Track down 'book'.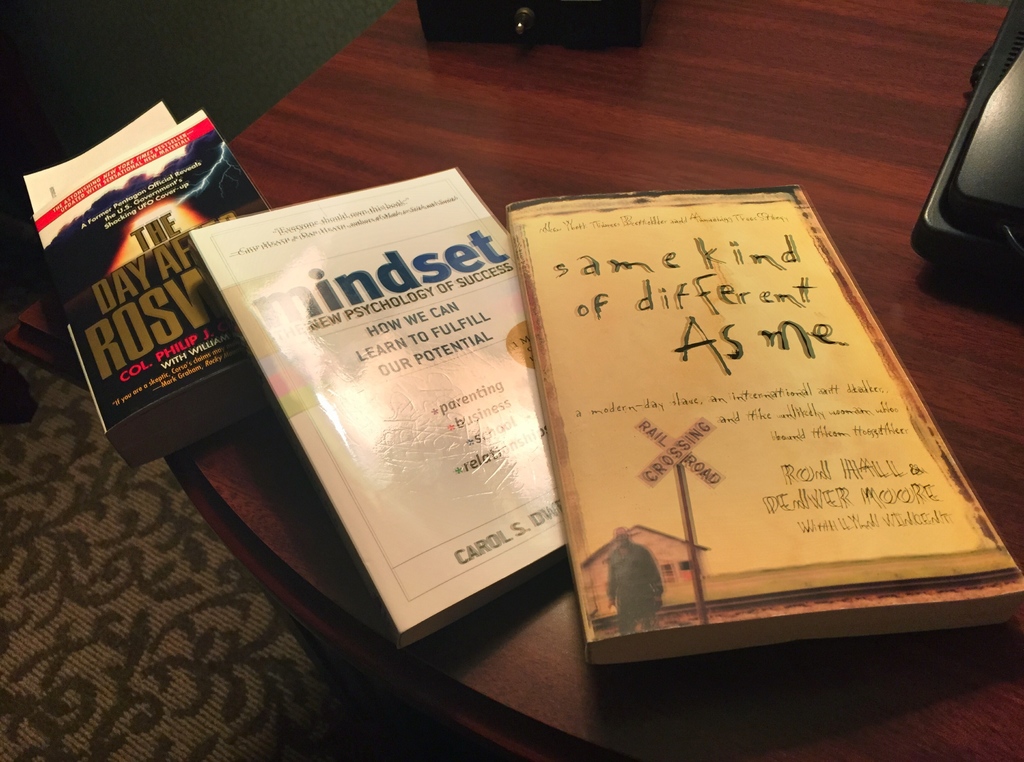
Tracked to {"left": 212, "top": 162, "right": 577, "bottom": 626}.
